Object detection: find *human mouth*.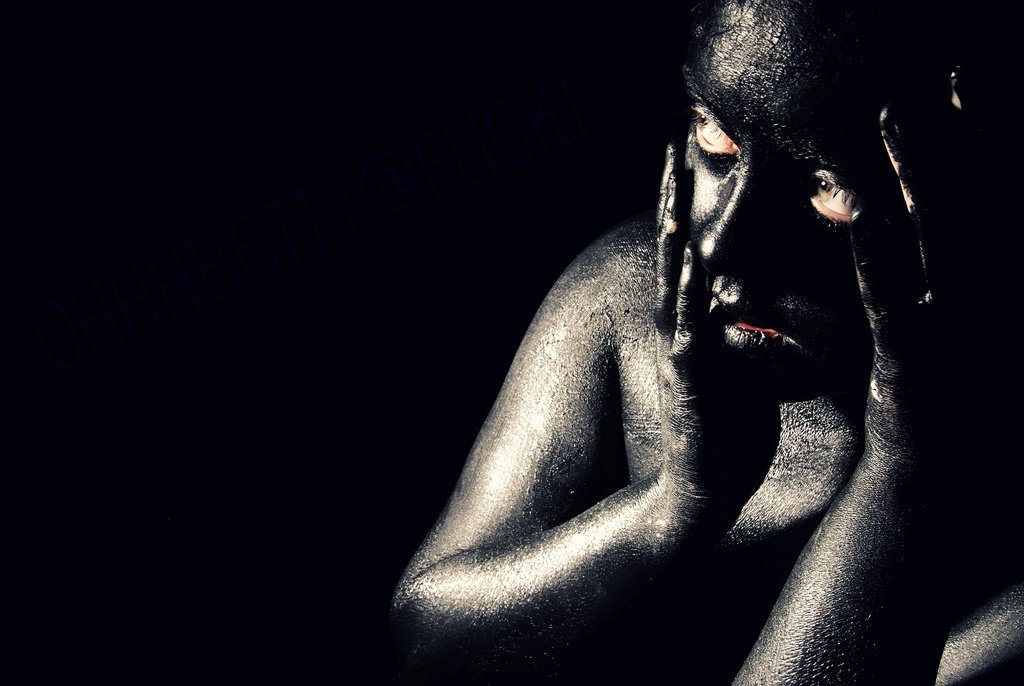
x1=708 y1=293 x2=816 y2=362.
